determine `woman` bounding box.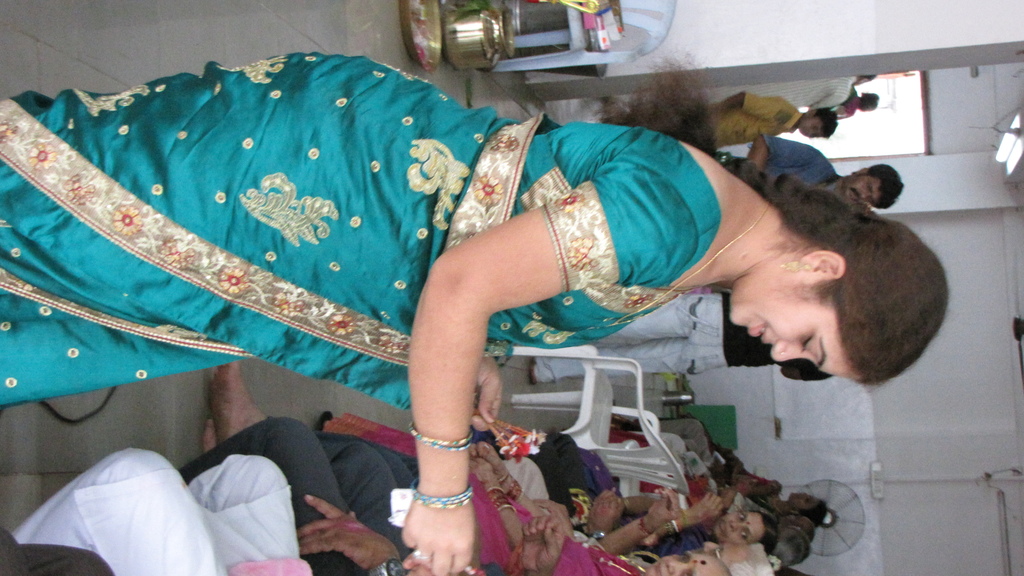
Determined: x1=531 y1=444 x2=774 y2=553.
